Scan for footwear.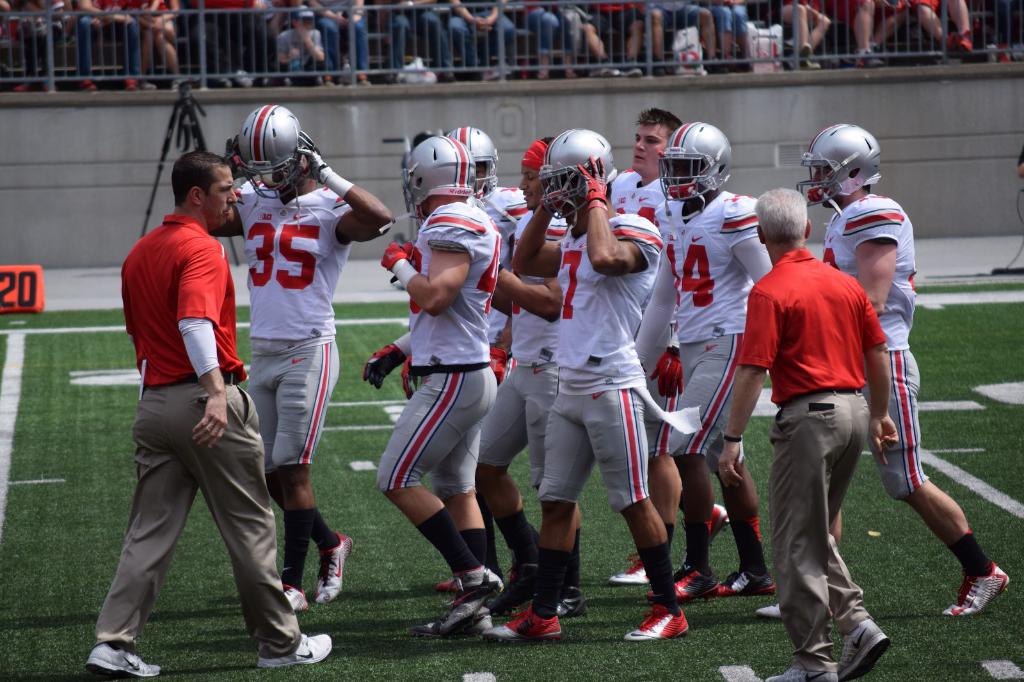
Scan result: (x1=282, y1=580, x2=310, y2=611).
